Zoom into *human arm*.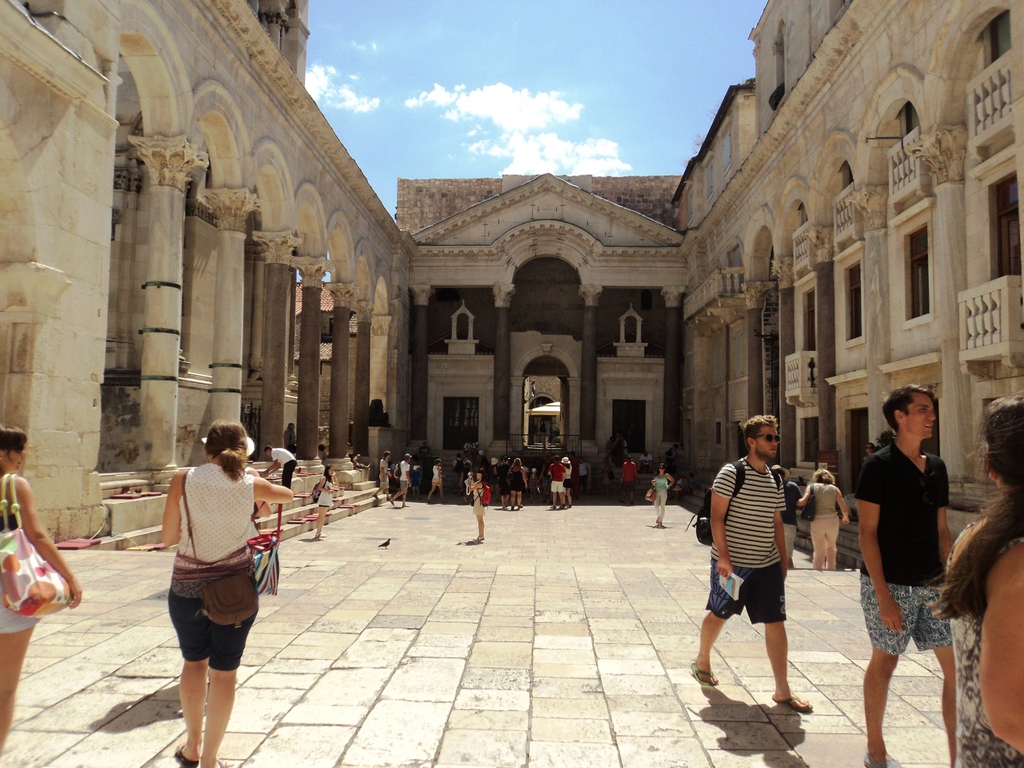
Zoom target: (x1=159, y1=468, x2=186, y2=543).
